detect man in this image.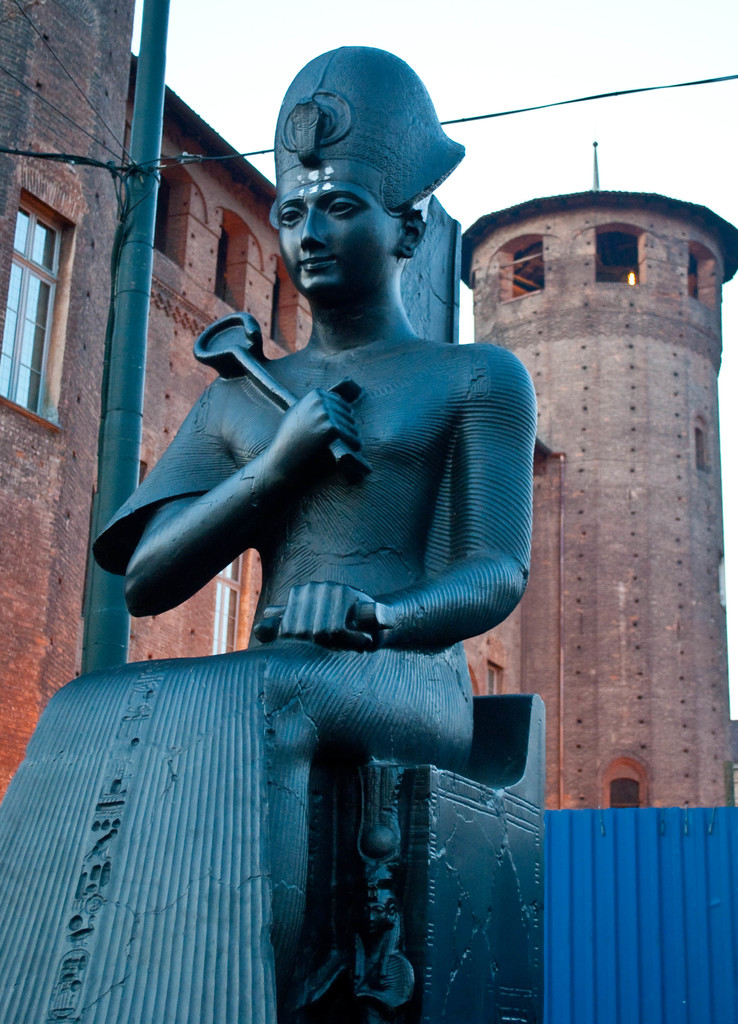
Detection: bbox(0, 43, 541, 1023).
